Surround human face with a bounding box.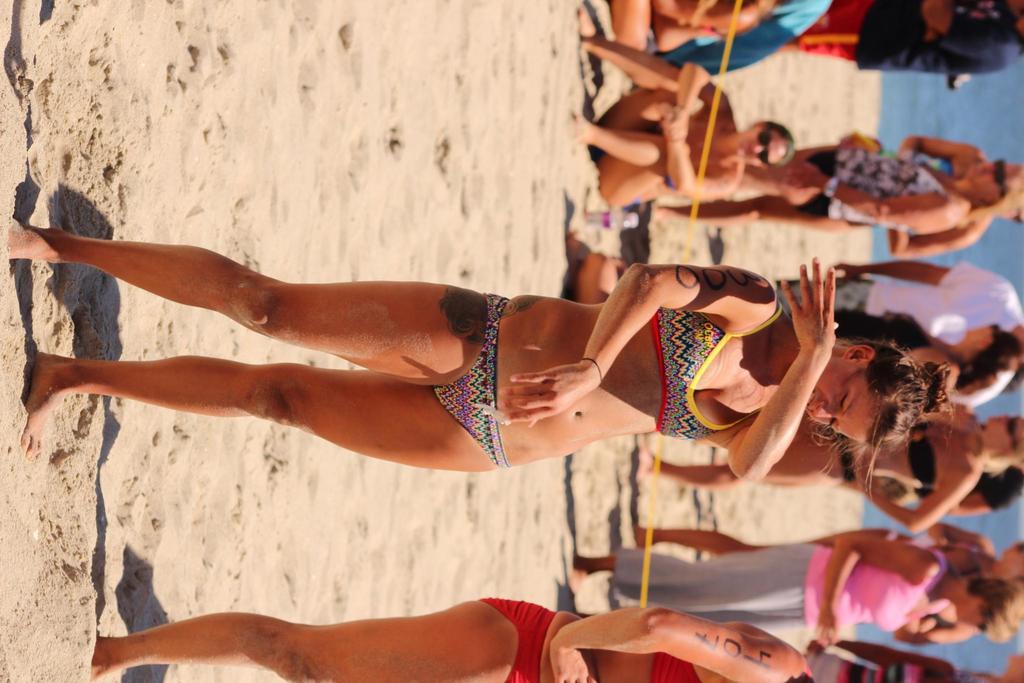
l=961, t=603, r=993, b=629.
